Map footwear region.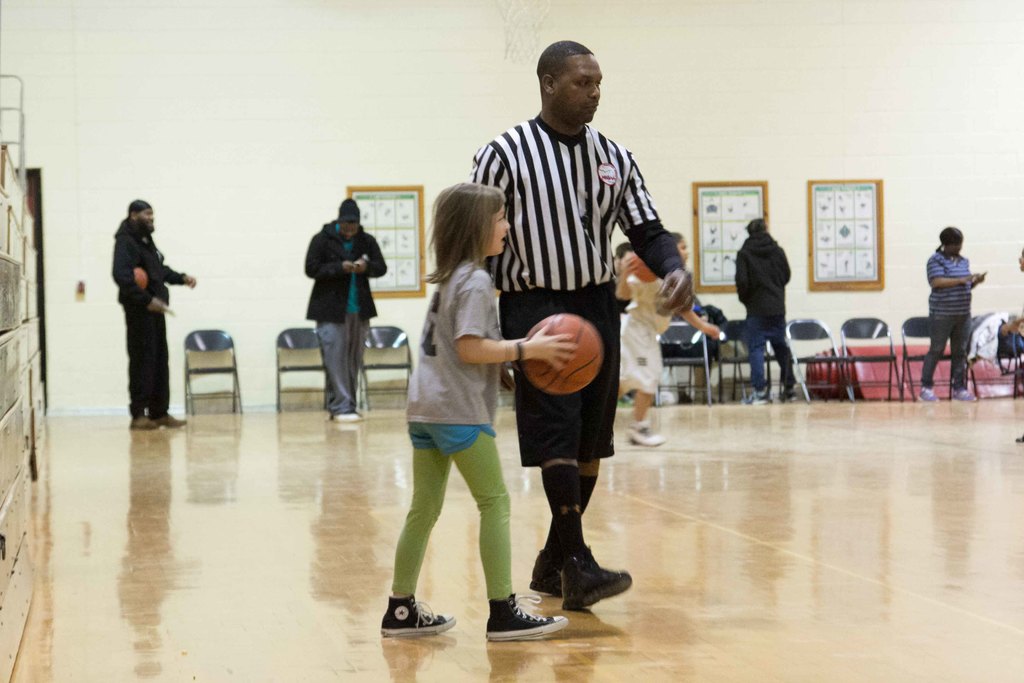
Mapped to [x1=919, y1=387, x2=942, y2=402].
